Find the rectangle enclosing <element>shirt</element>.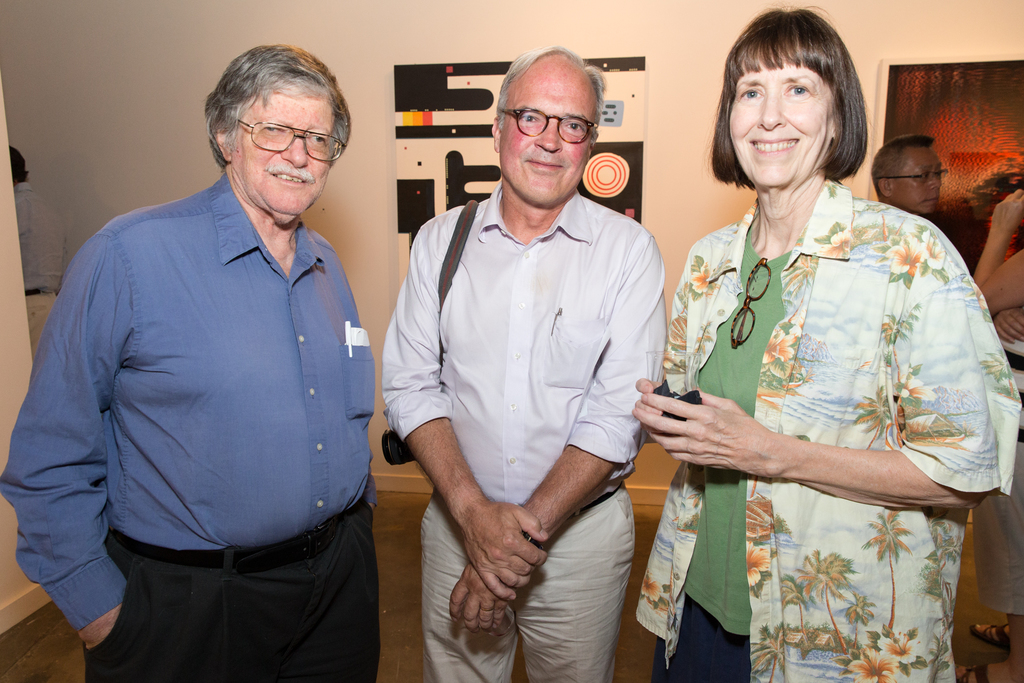
<region>0, 169, 376, 631</region>.
